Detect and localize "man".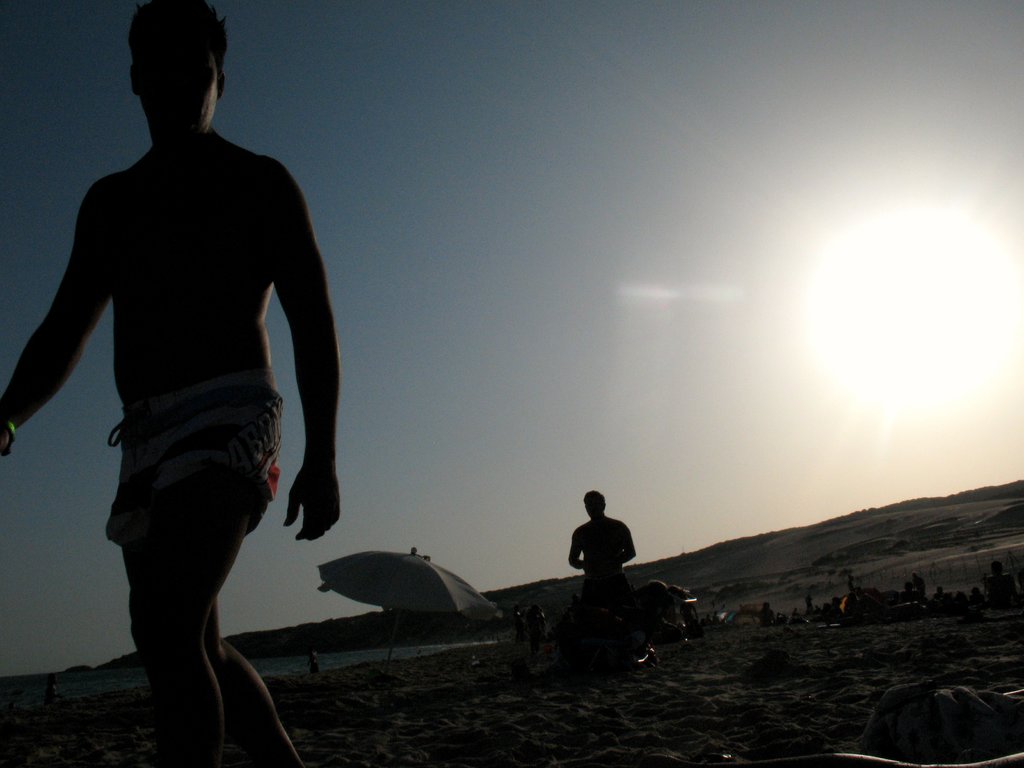
Localized at {"x1": 10, "y1": 0, "x2": 348, "y2": 759}.
